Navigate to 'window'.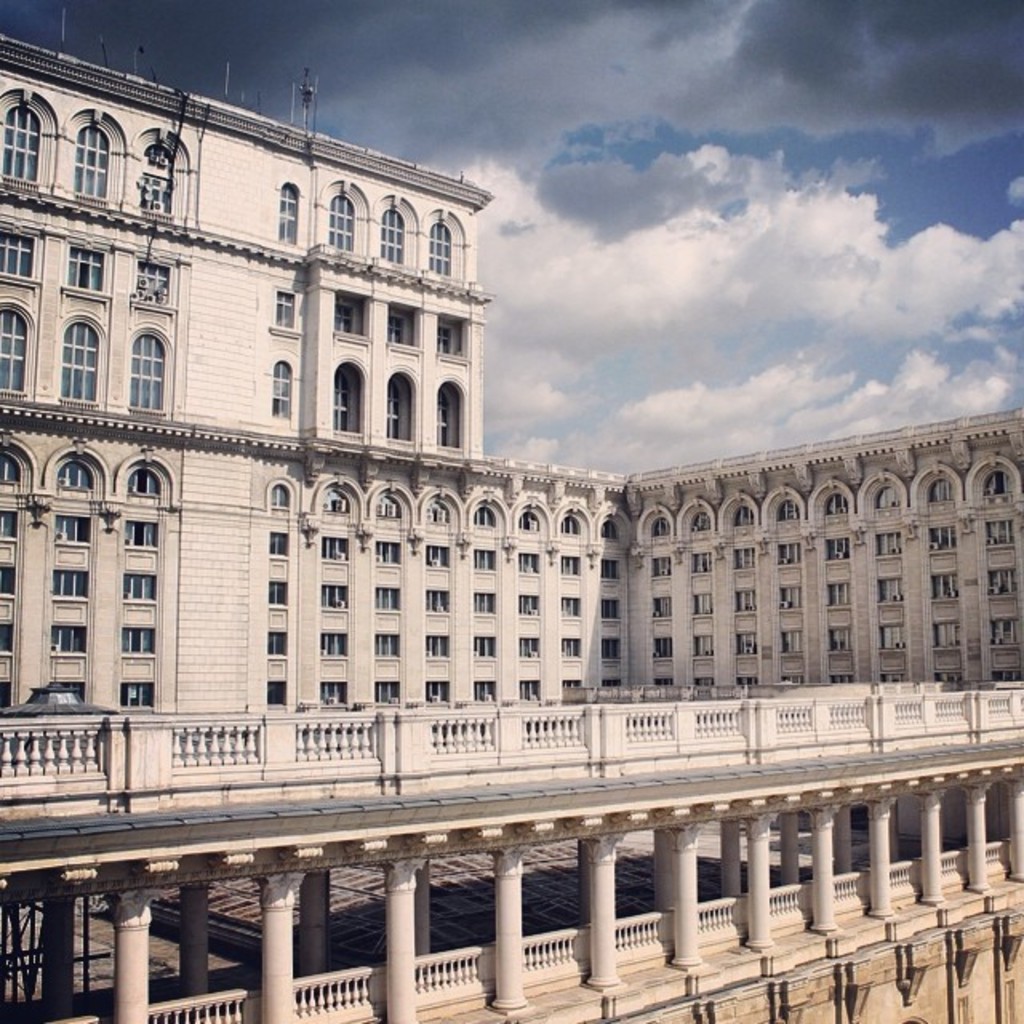
Navigation target: 930:531:950:547.
